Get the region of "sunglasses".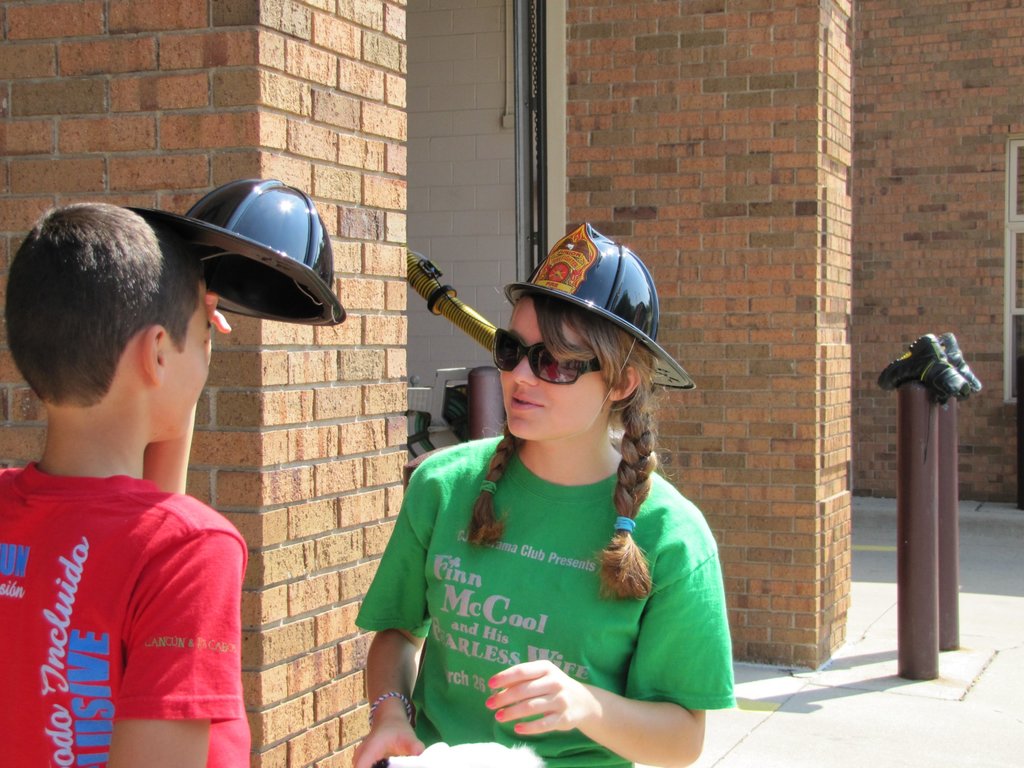
pyautogui.locateOnScreen(493, 327, 601, 386).
